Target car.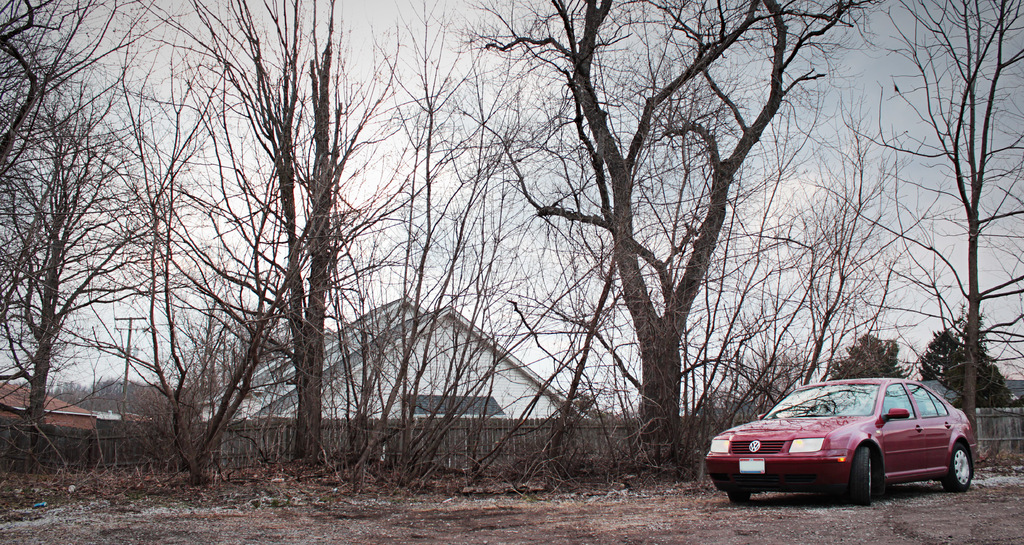
Target region: select_region(704, 376, 977, 505).
